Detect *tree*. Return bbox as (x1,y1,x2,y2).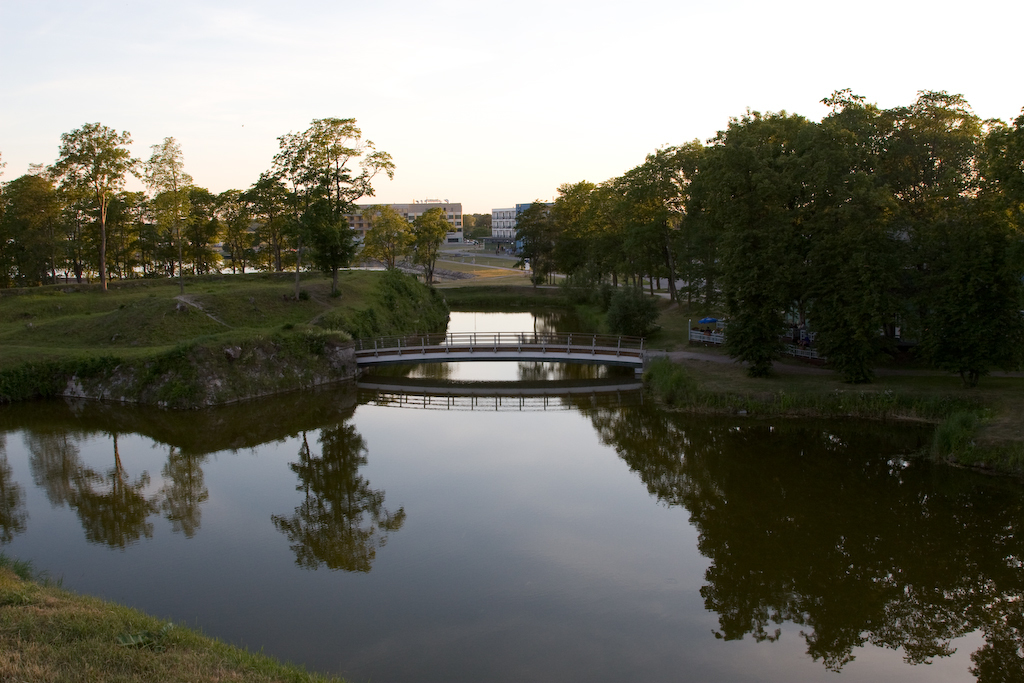
(250,100,387,290).
